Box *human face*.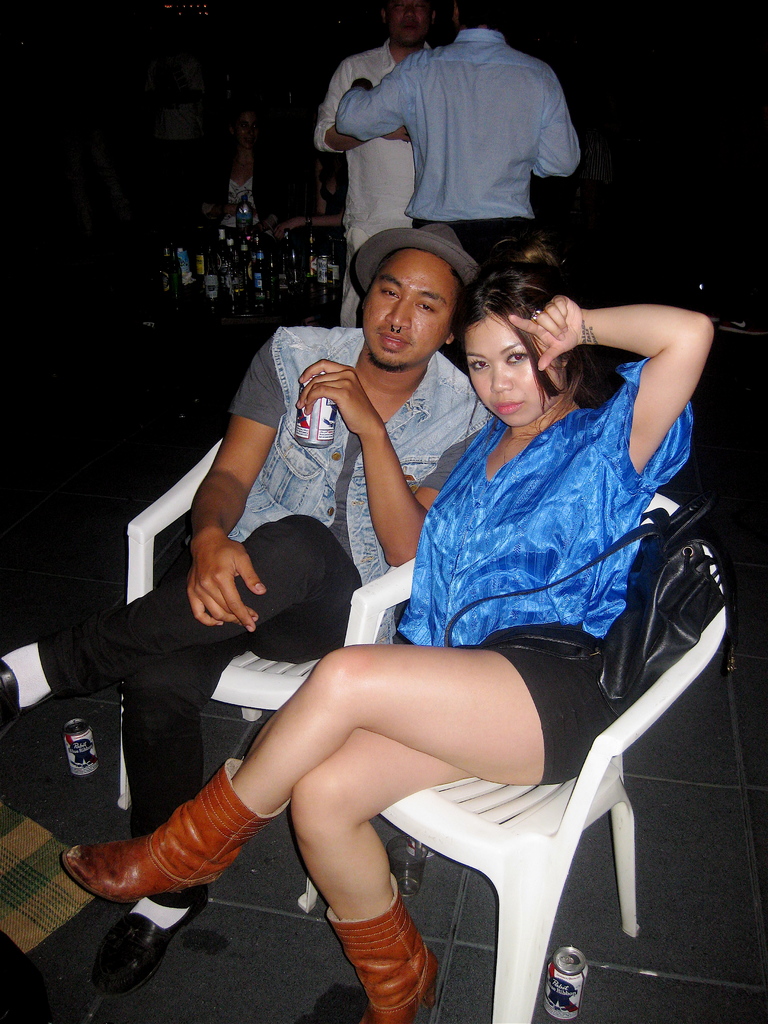
390:1:431:48.
